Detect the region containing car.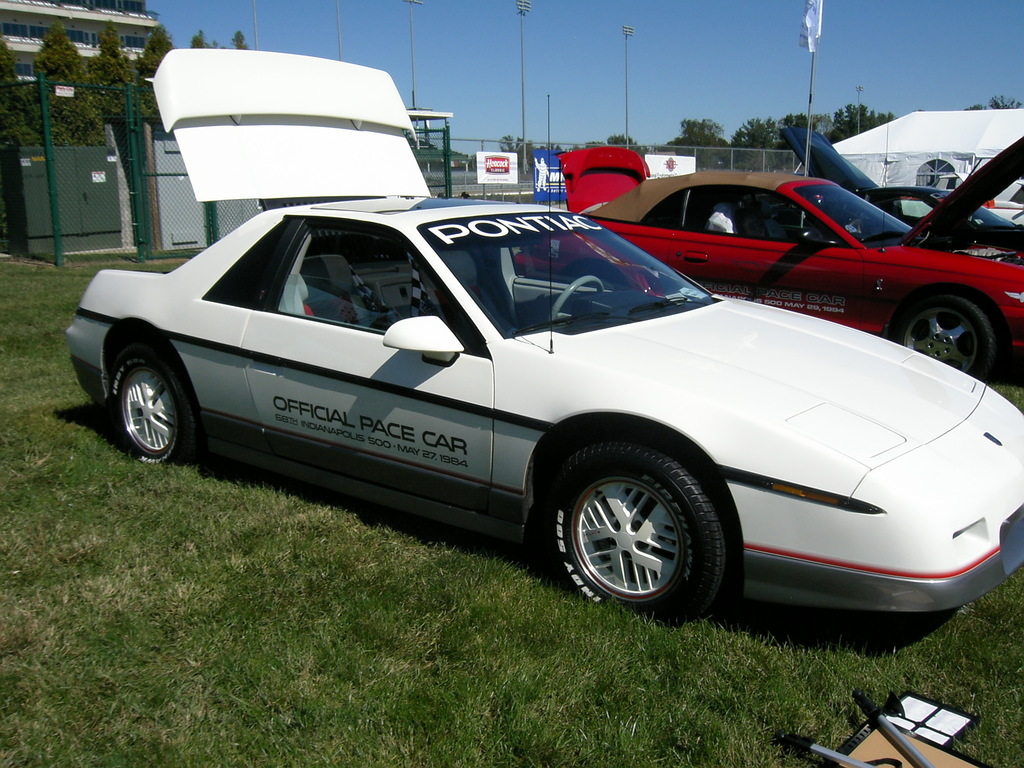
<bbox>513, 138, 1023, 383</bbox>.
